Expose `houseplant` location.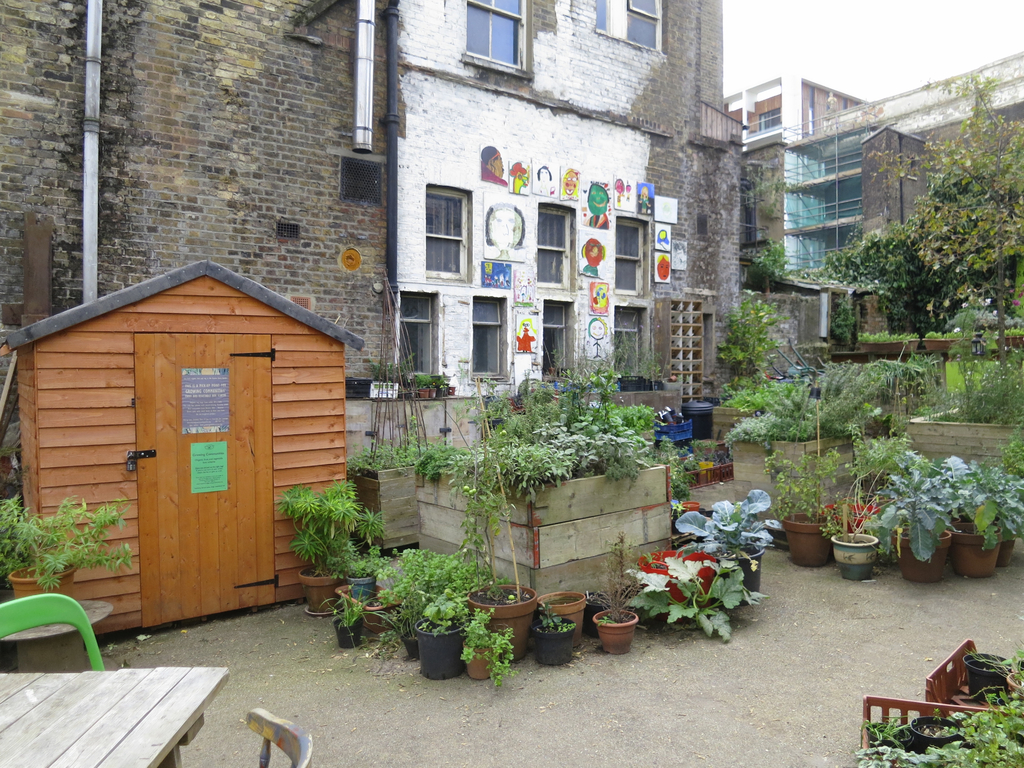
Exposed at (left=706, top=404, right=768, bottom=438).
